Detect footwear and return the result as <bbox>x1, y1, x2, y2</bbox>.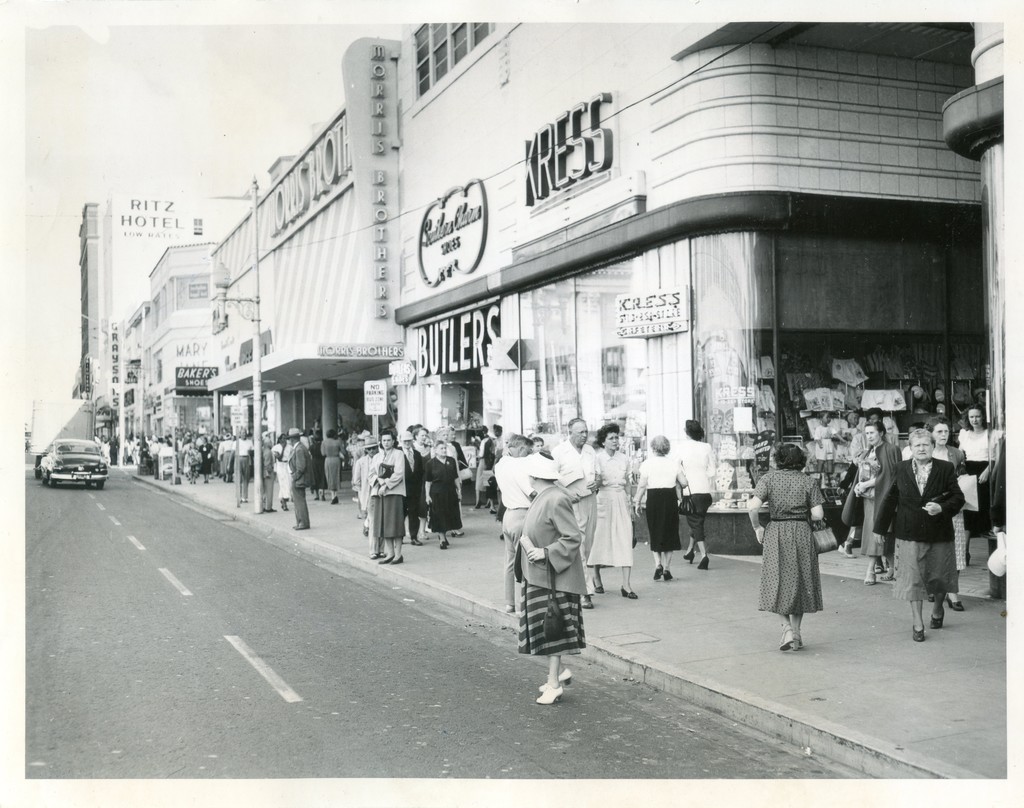
<bbox>792, 631, 803, 658</bbox>.
